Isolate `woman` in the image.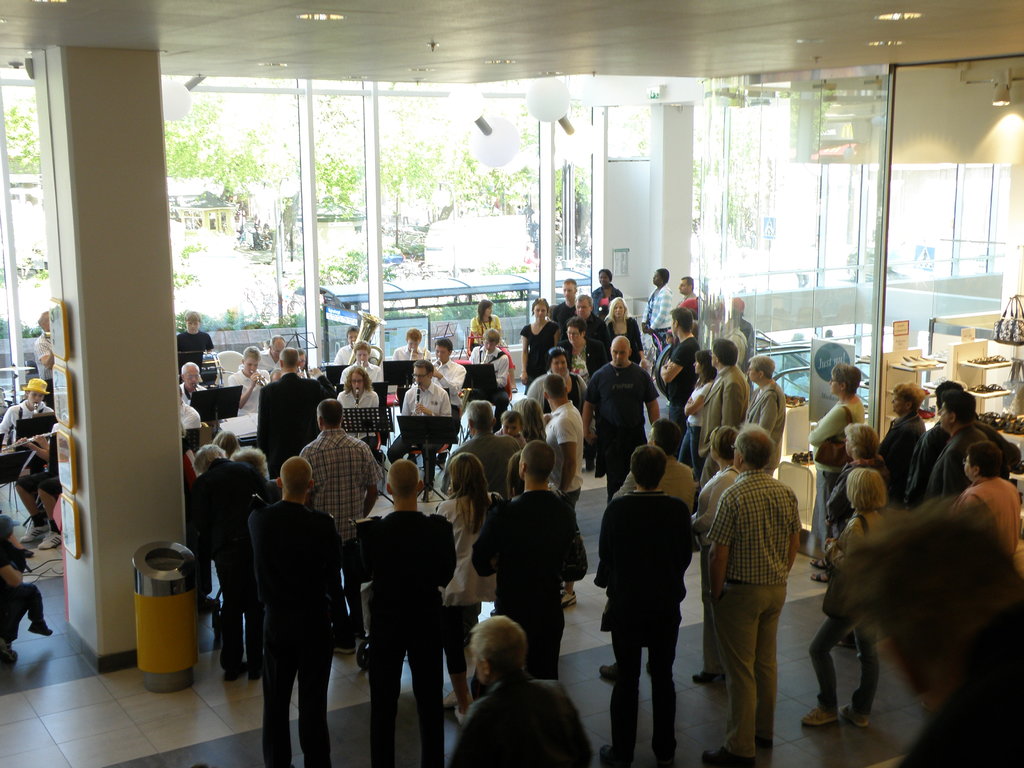
Isolated region: Rect(468, 296, 499, 349).
